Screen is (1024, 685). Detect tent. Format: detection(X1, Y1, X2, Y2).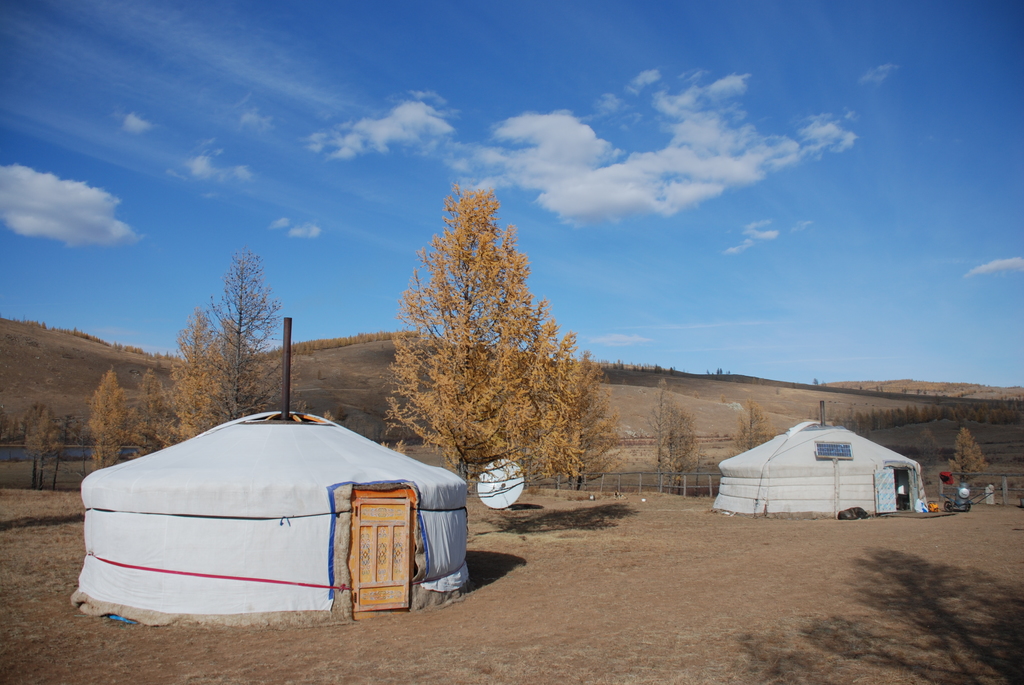
detection(698, 422, 935, 522).
